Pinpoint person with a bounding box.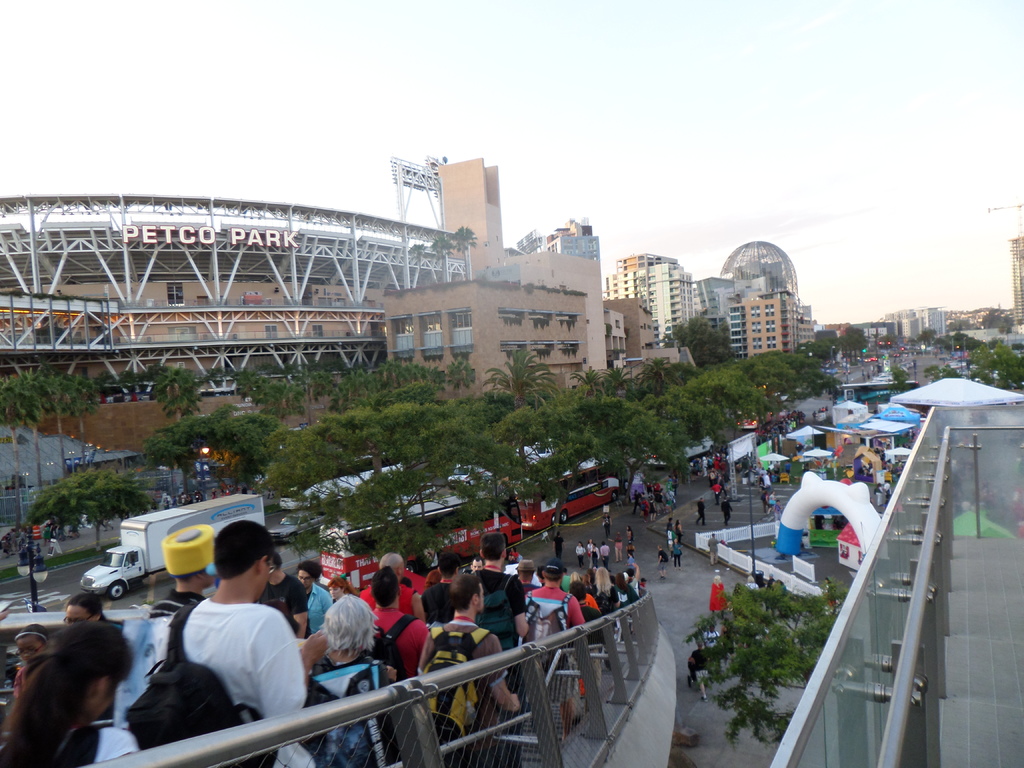
bbox=(458, 525, 534, 664).
